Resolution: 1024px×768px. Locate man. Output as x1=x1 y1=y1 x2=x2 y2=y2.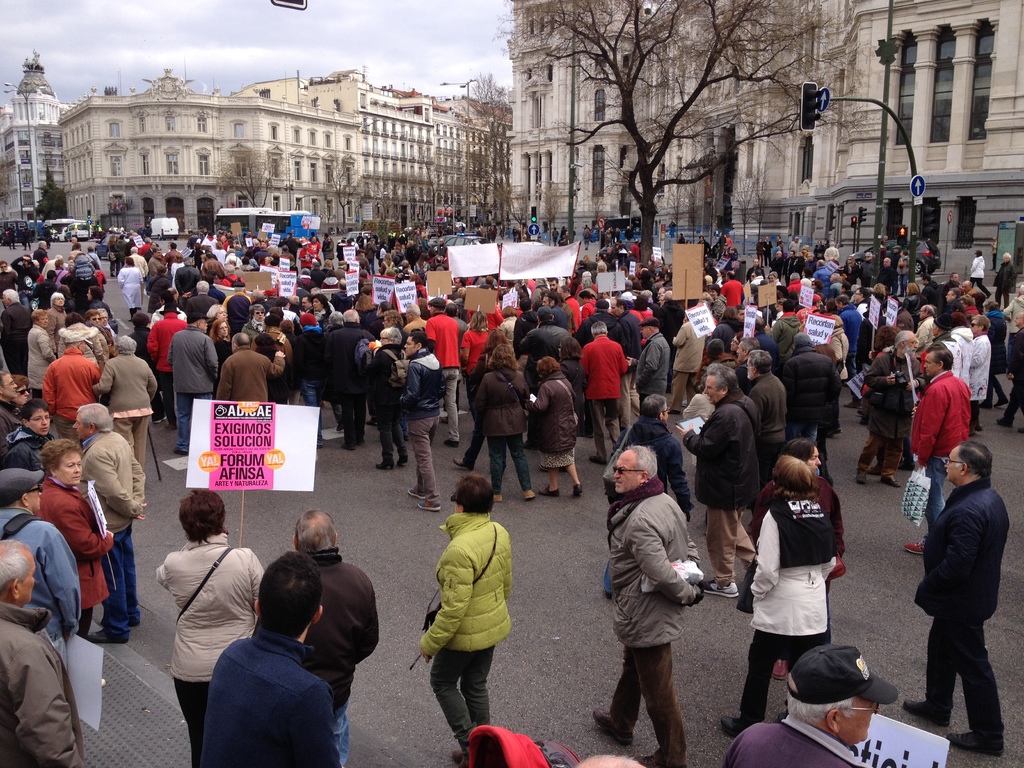
x1=406 y1=330 x2=446 y2=509.
